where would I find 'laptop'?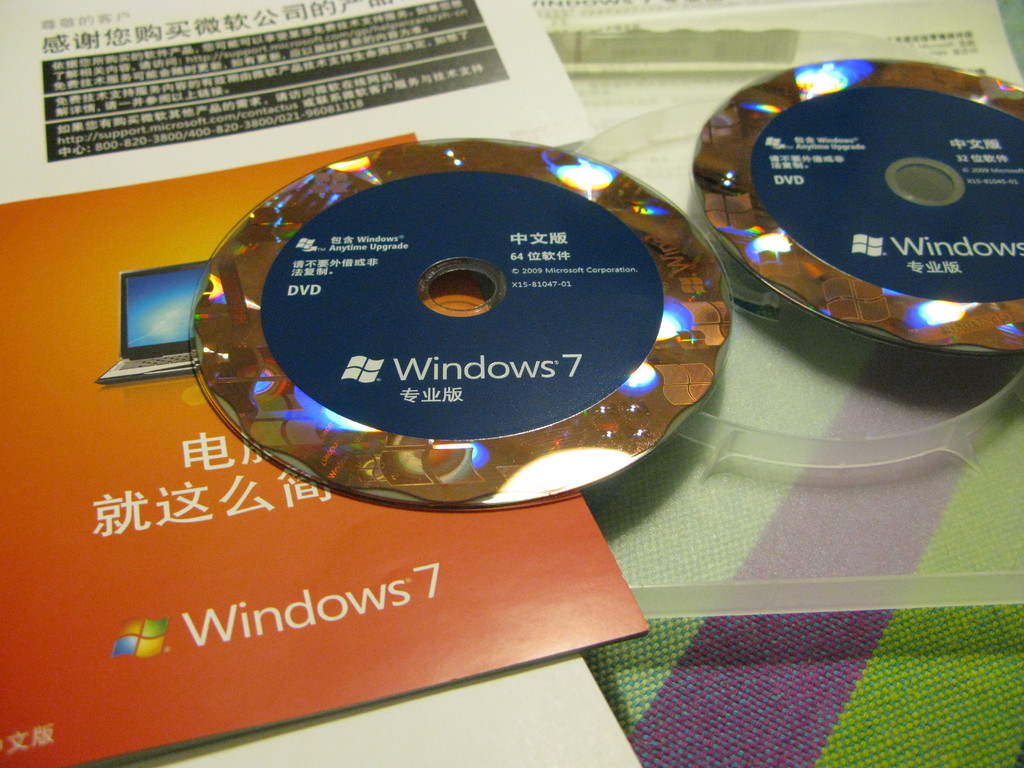
At box=[93, 259, 209, 383].
